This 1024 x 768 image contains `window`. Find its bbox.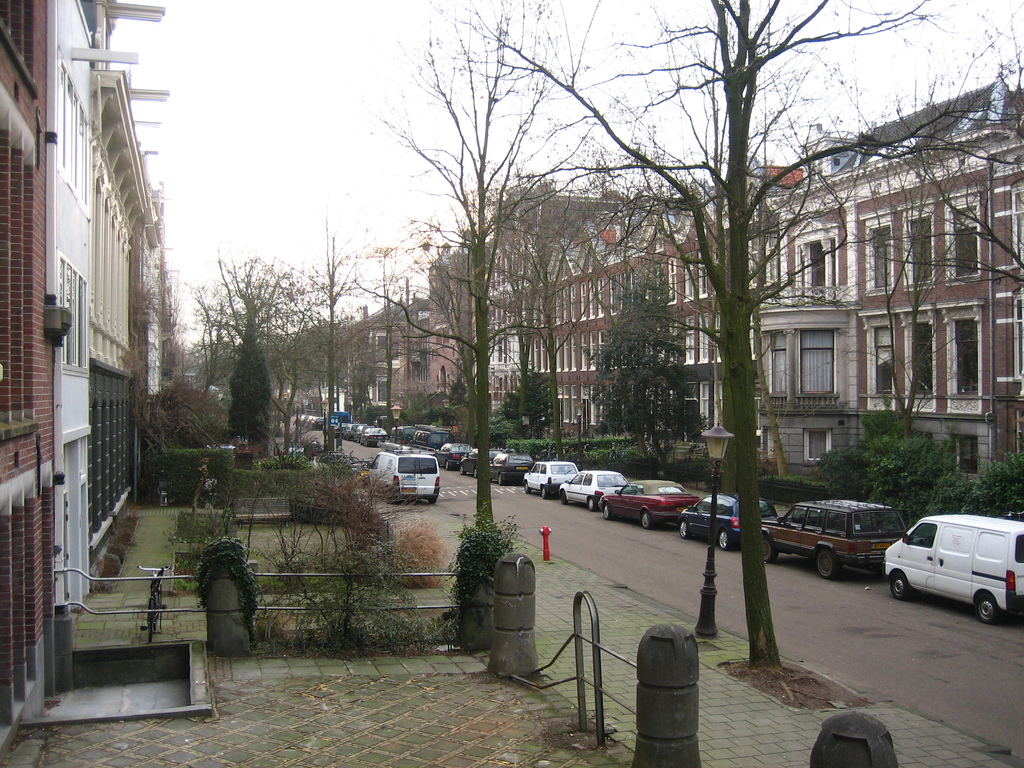
l=700, t=387, r=715, b=431.
